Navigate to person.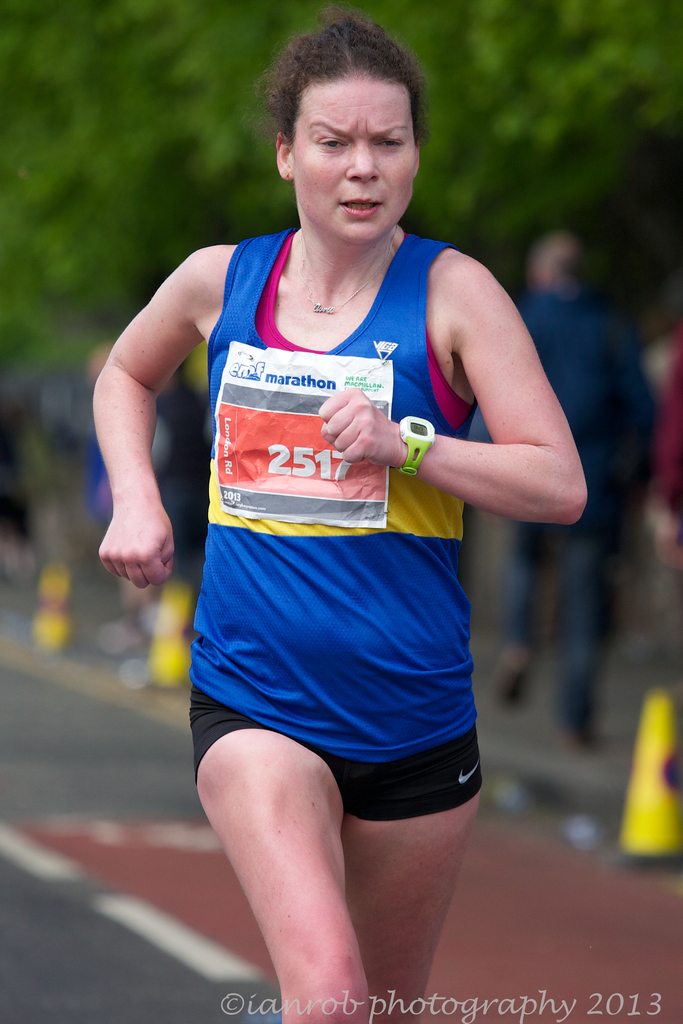
Navigation target: rect(479, 225, 659, 753).
